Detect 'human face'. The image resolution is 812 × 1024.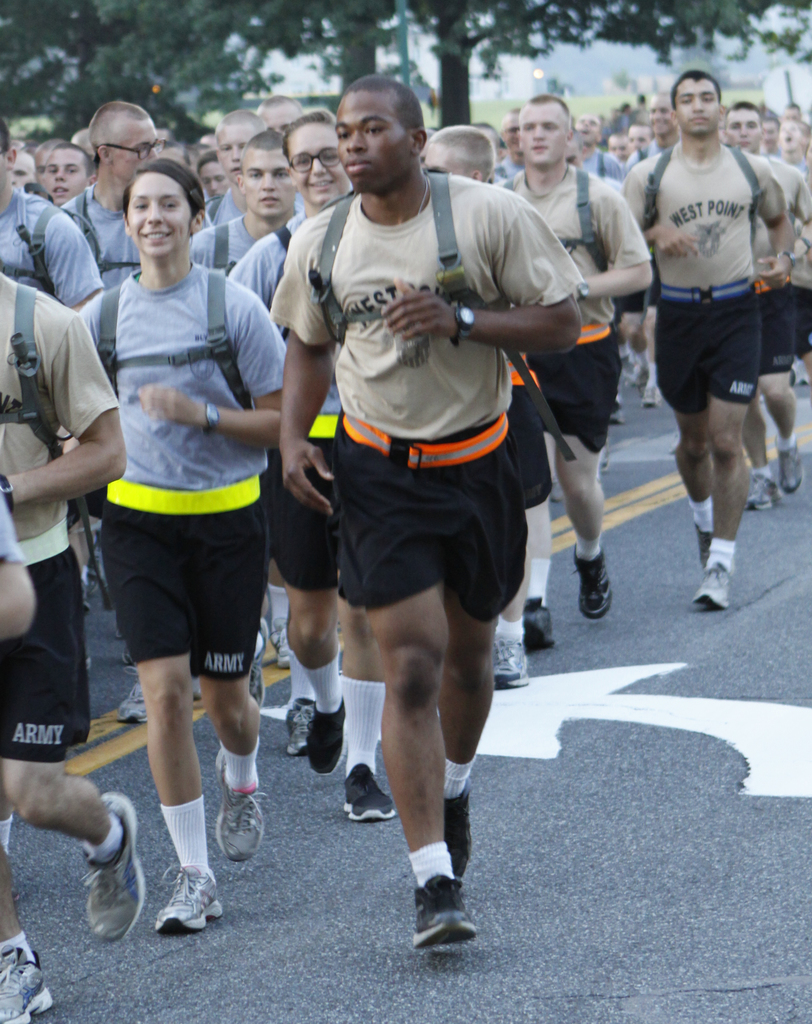
216 125 252 180.
